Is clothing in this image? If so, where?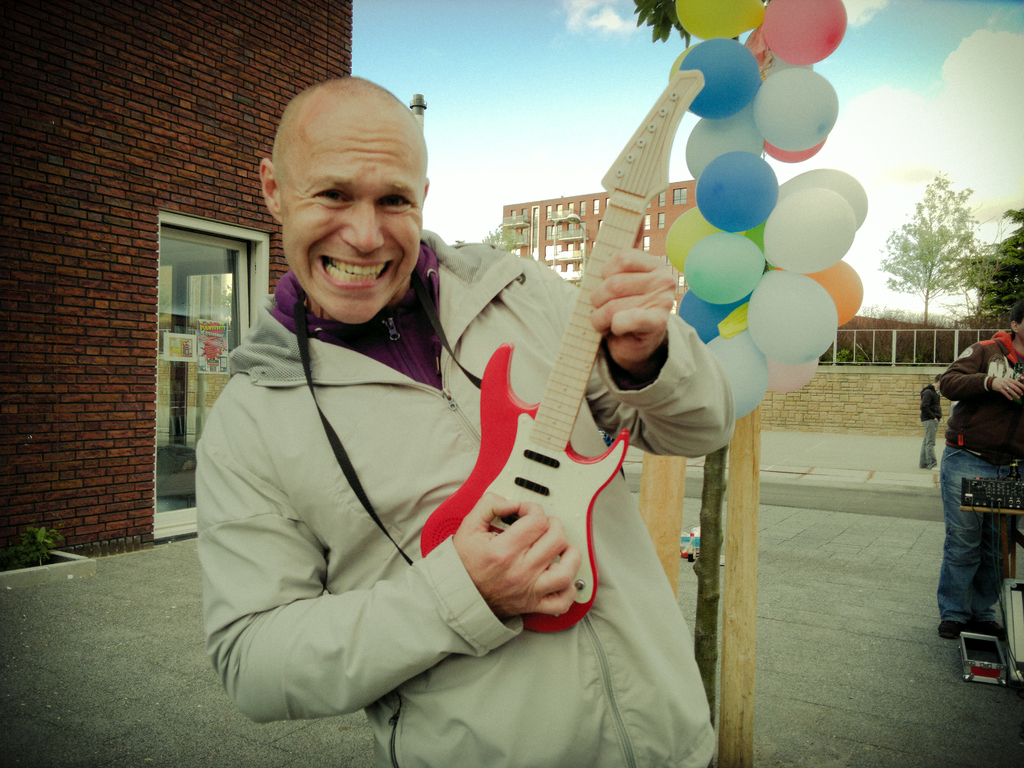
Yes, at locate(937, 330, 1023, 628).
